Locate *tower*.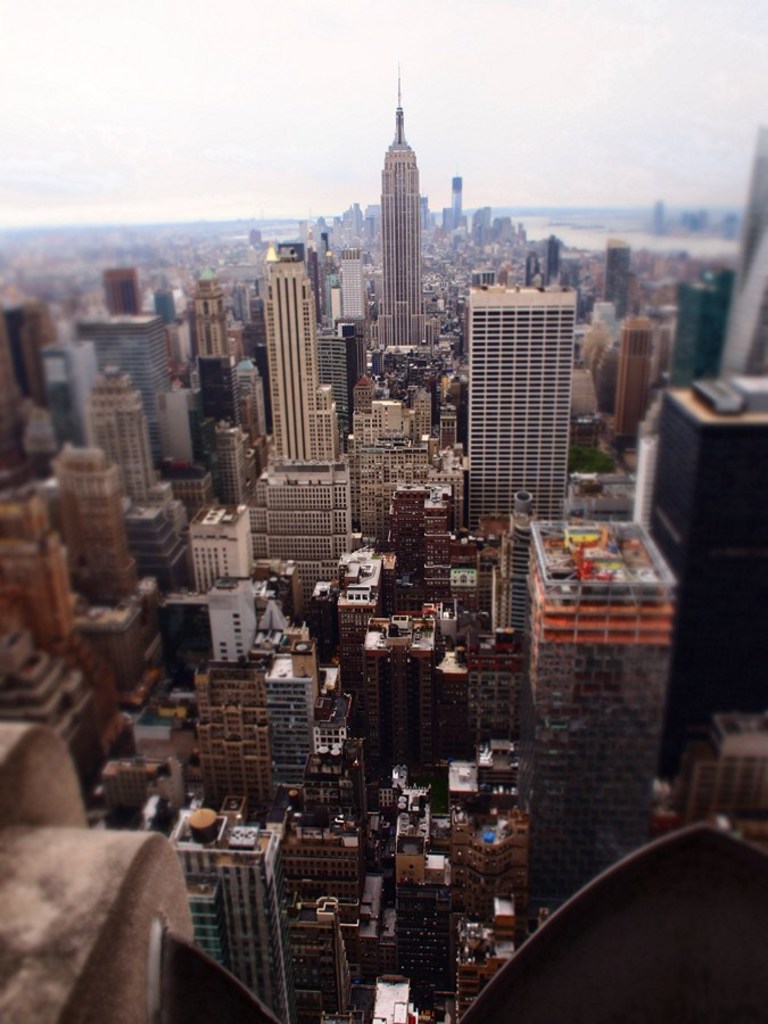
Bounding box: bbox=(188, 496, 259, 588).
